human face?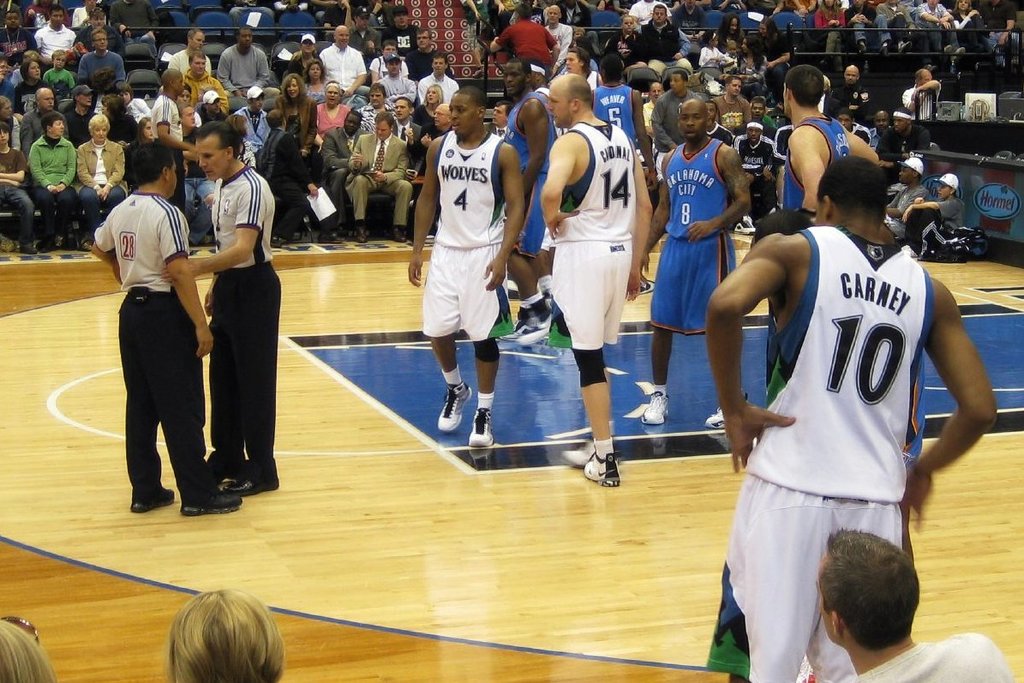
[746, 127, 759, 146]
